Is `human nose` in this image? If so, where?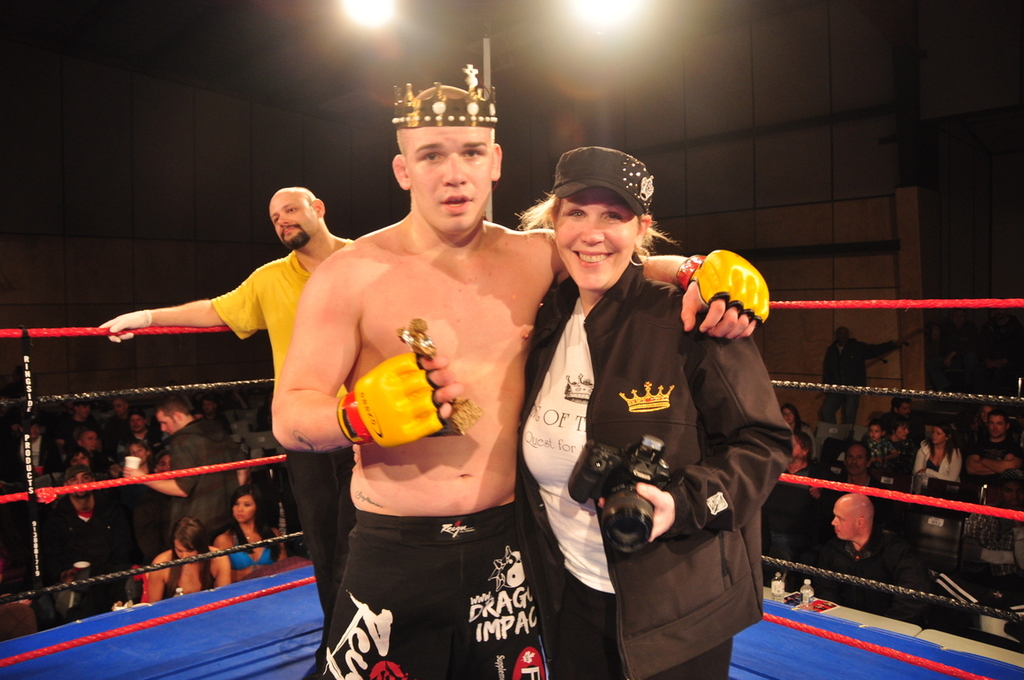
Yes, at (x1=158, y1=426, x2=166, y2=432).
